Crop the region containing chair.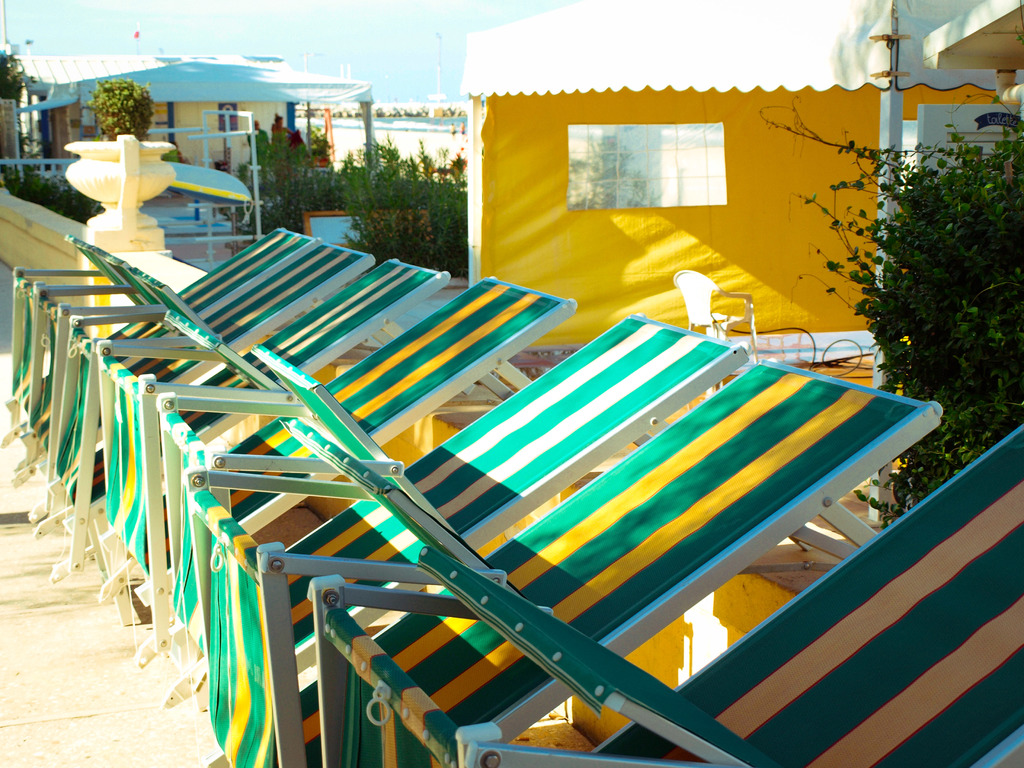
Crop region: 100, 274, 579, 700.
